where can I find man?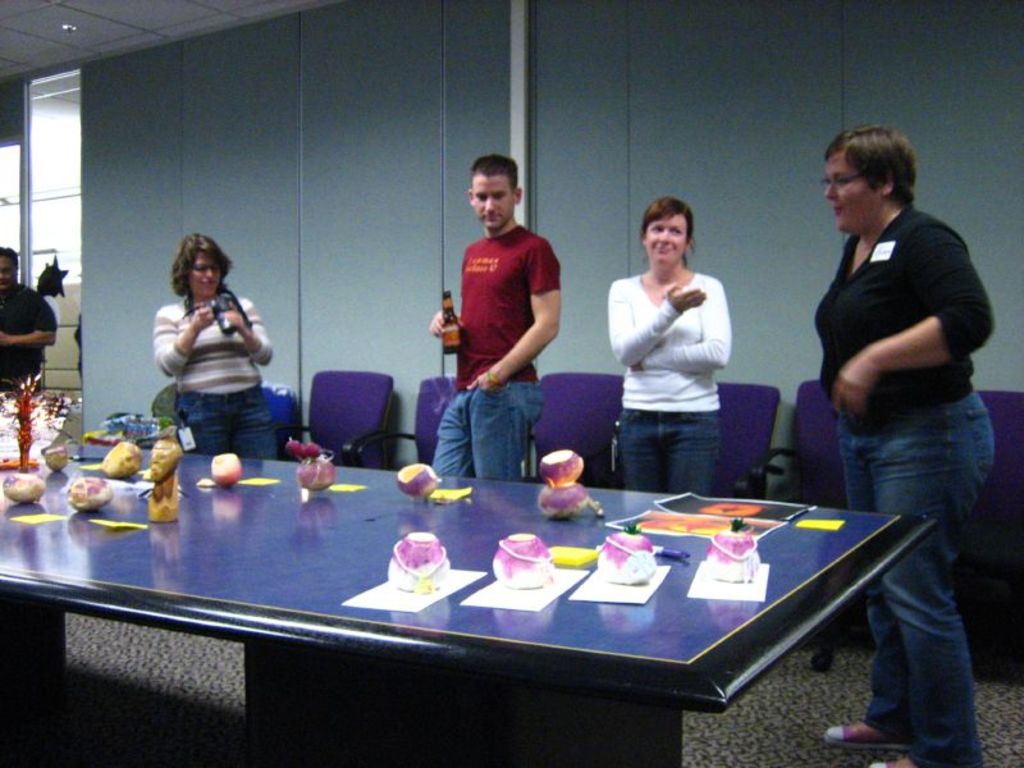
You can find it at 0 247 60 407.
